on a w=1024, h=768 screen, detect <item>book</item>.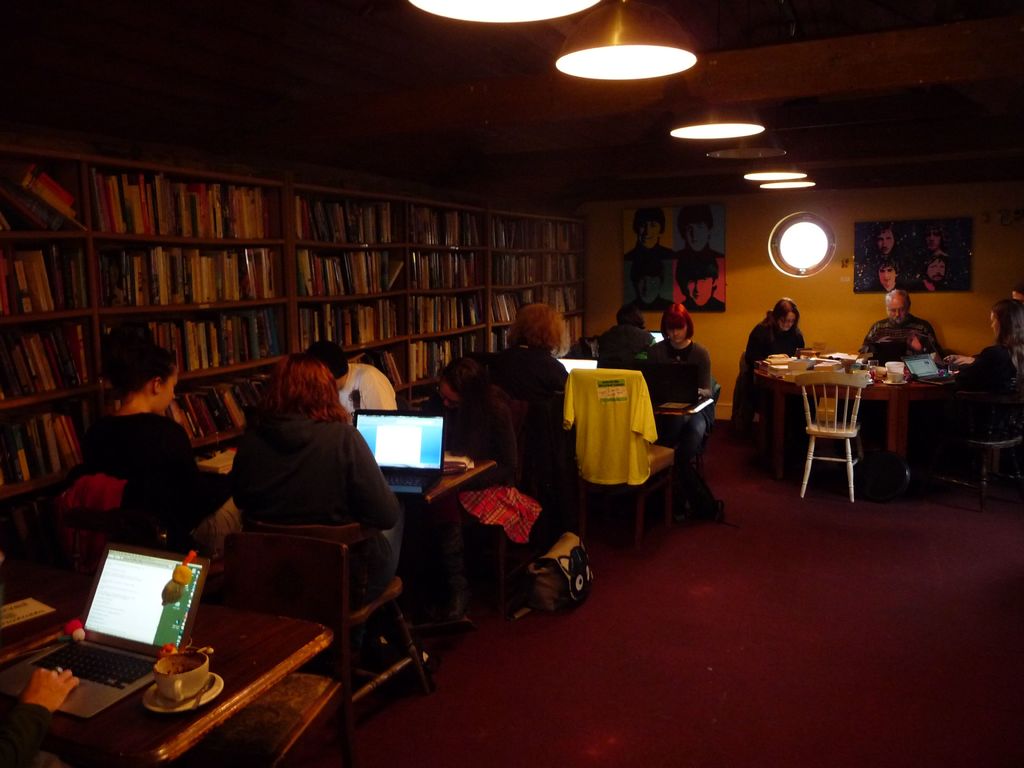
bbox=(177, 318, 195, 371).
